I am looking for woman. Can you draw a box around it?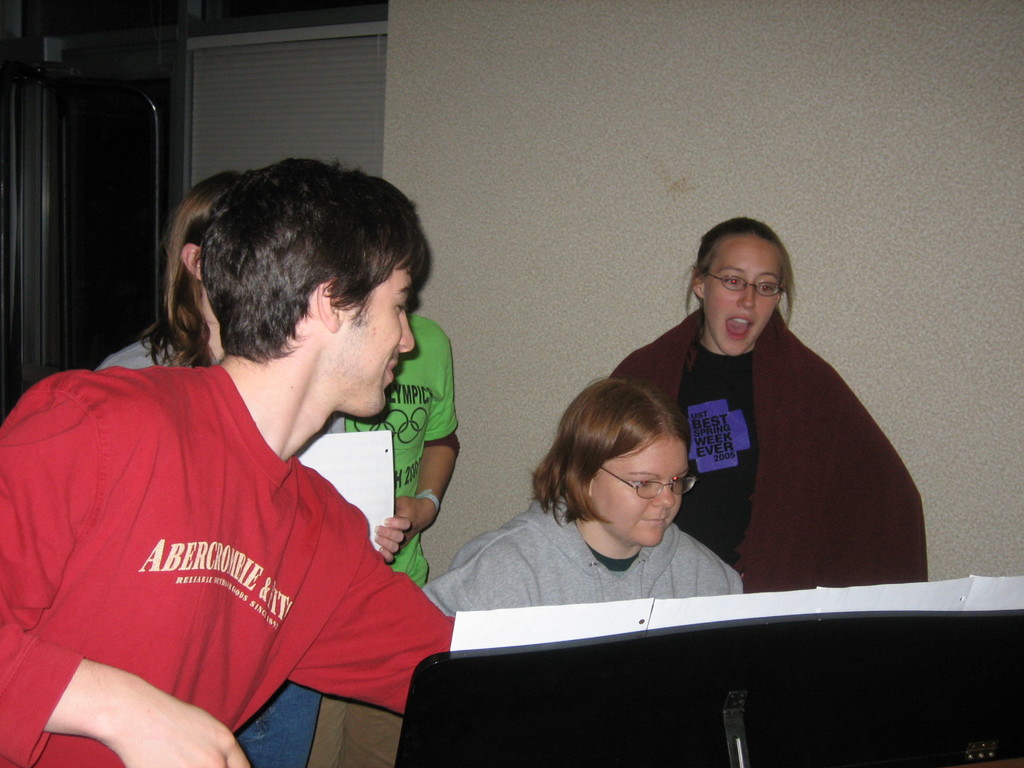
Sure, the bounding box is <region>607, 215, 930, 597</region>.
